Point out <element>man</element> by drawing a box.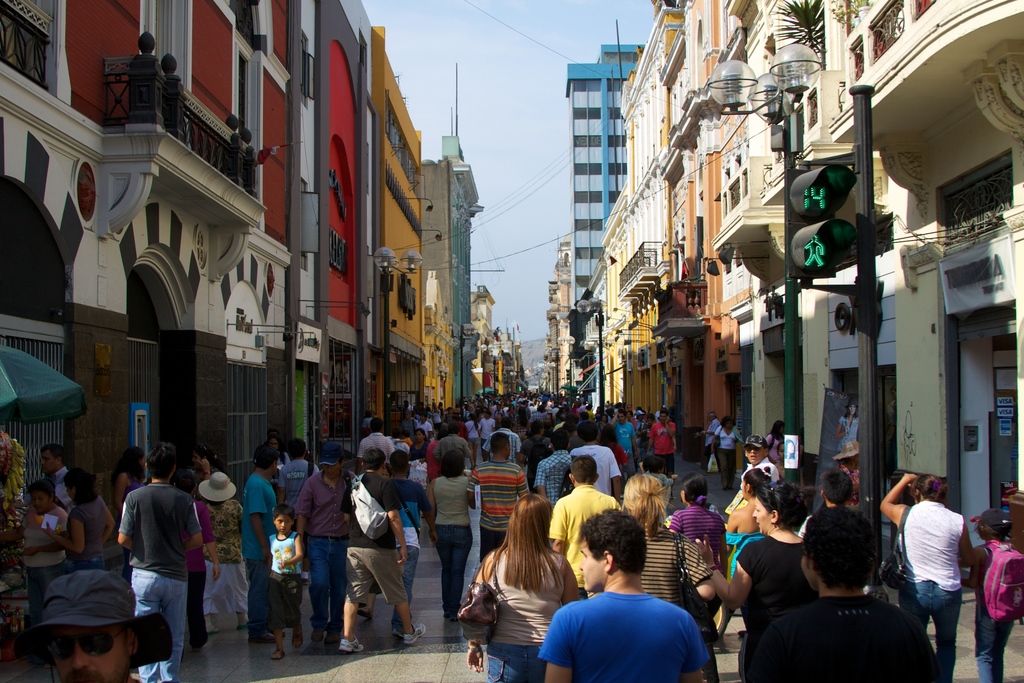
<box>296,444,353,646</box>.
